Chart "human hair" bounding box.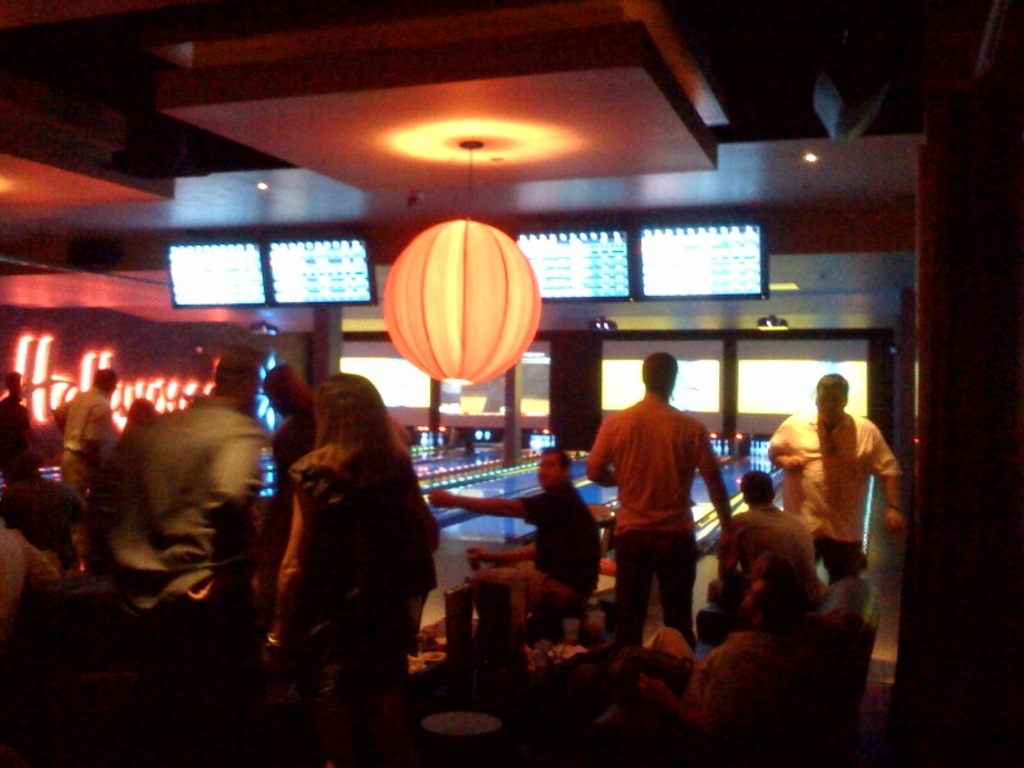
Charted: select_region(818, 370, 847, 393).
